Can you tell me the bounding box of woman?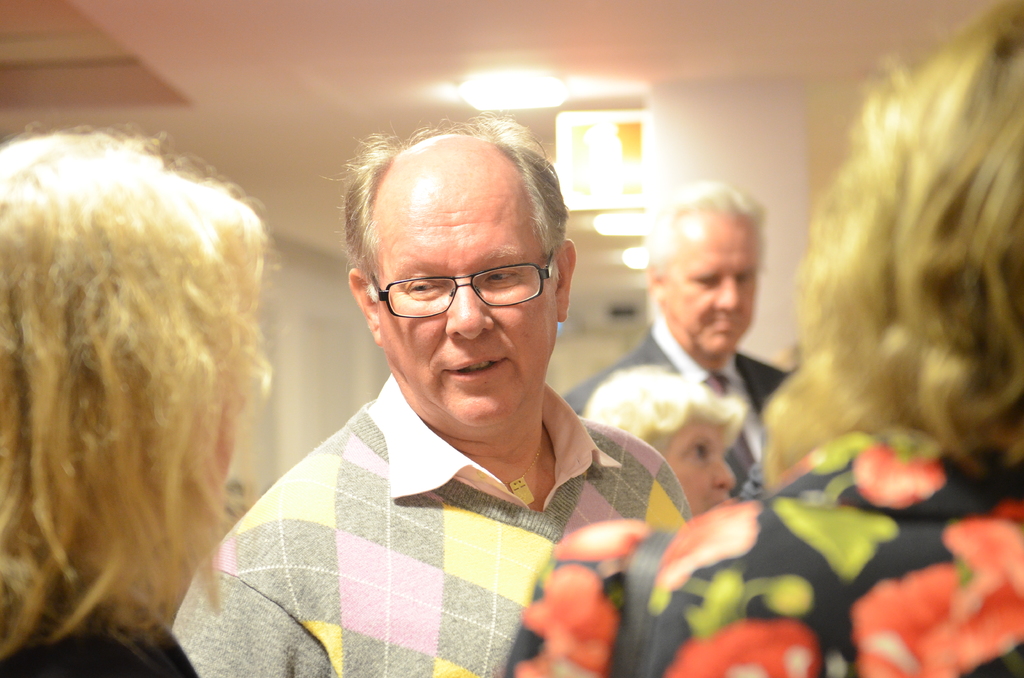
x1=1 y1=112 x2=292 y2=668.
